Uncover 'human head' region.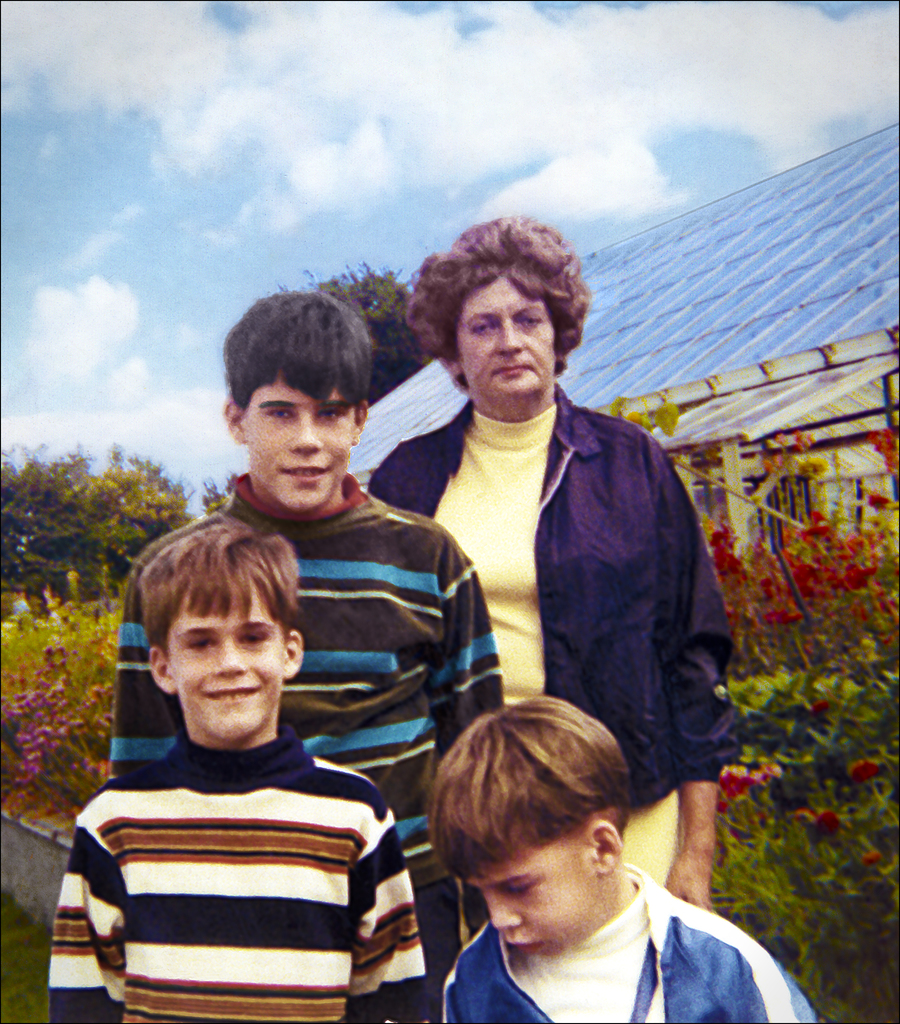
Uncovered: (432, 700, 635, 954).
